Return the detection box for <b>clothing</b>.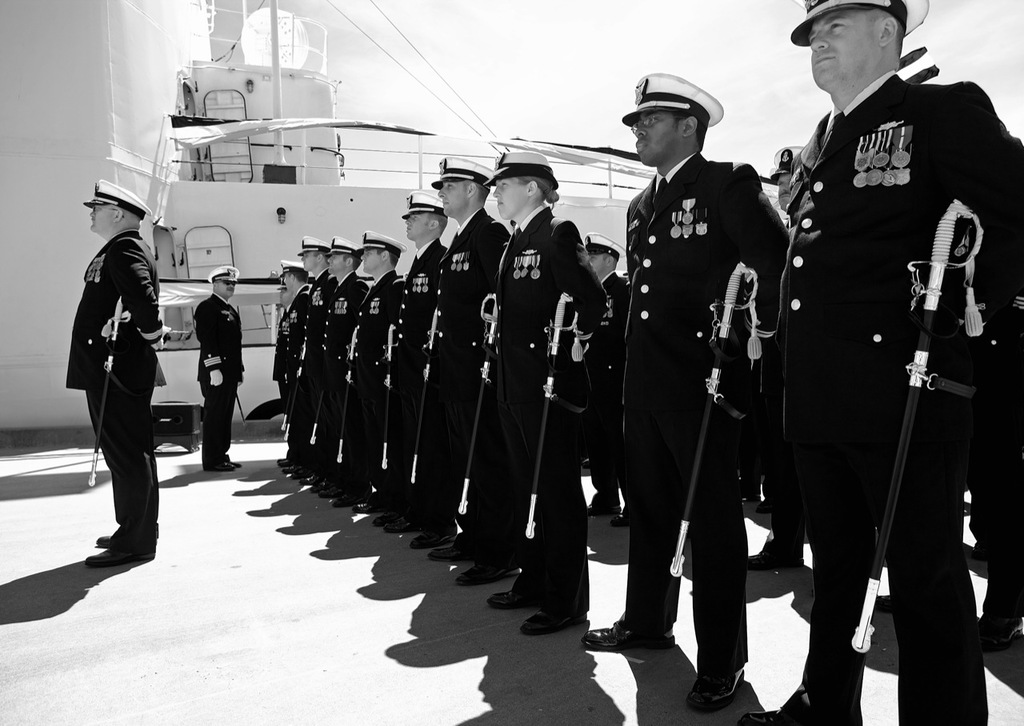
{"x1": 66, "y1": 225, "x2": 161, "y2": 555}.
